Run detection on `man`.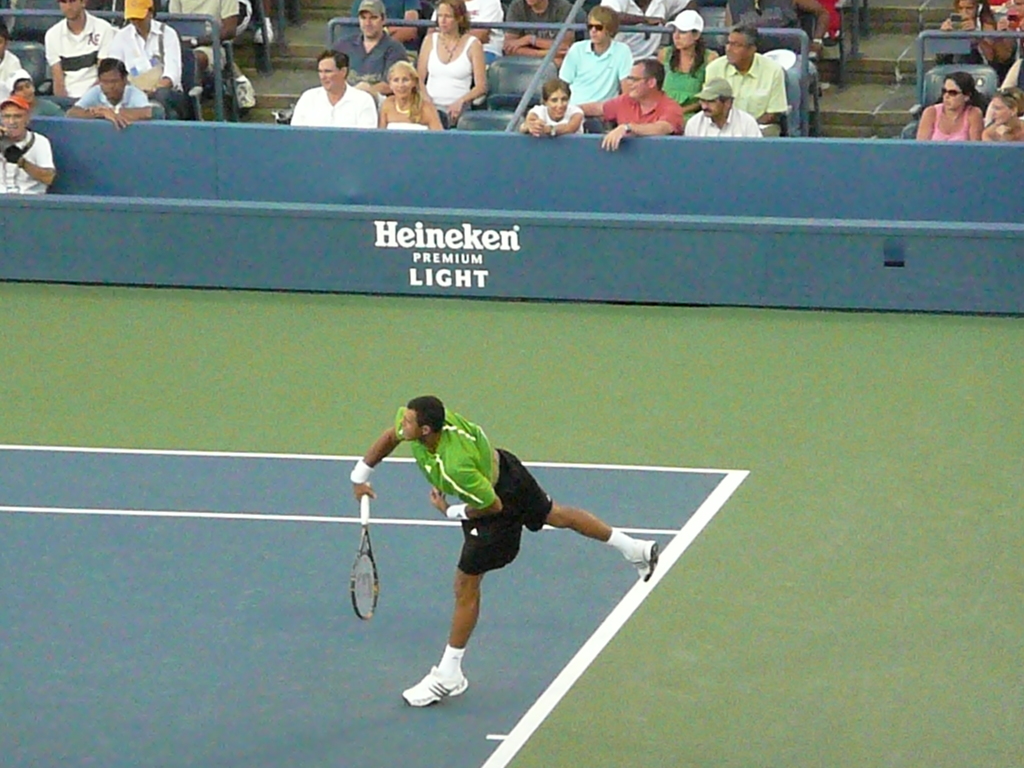
Result: region(172, 0, 253, 109).
